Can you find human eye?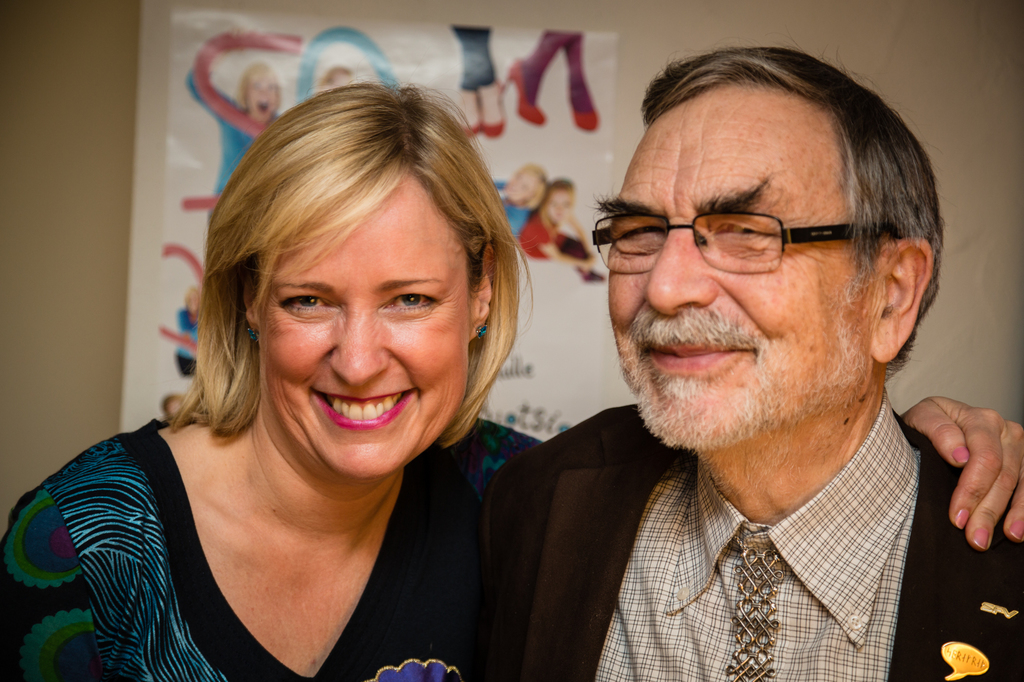
Yes, bounding box: crop(283, 292, 341, 321).
